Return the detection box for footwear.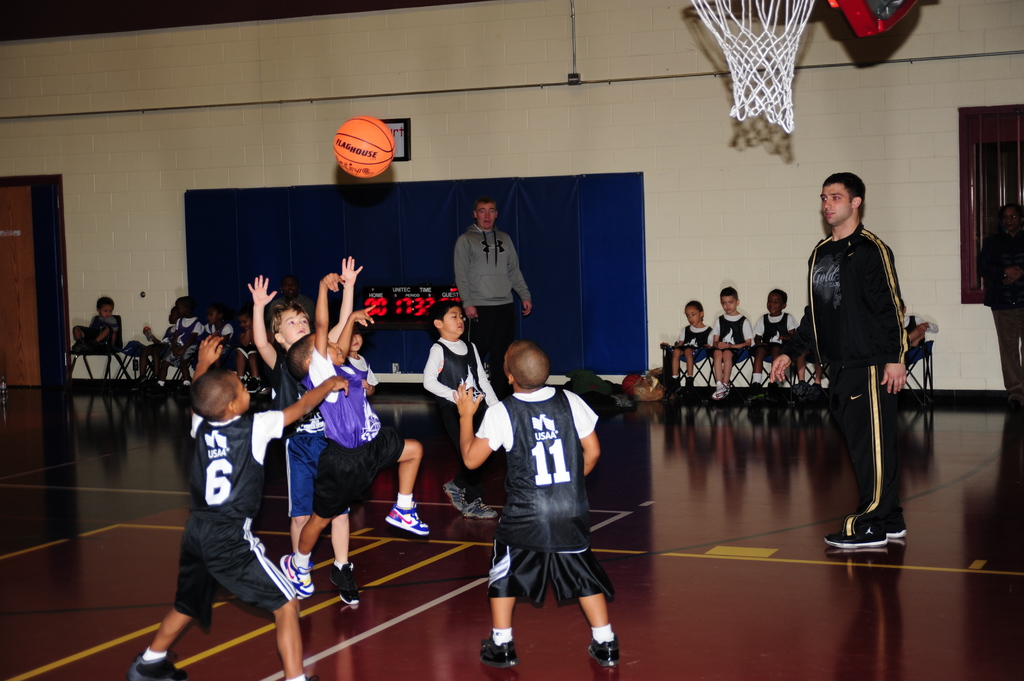
Rect(742, 385, 758, 406).
